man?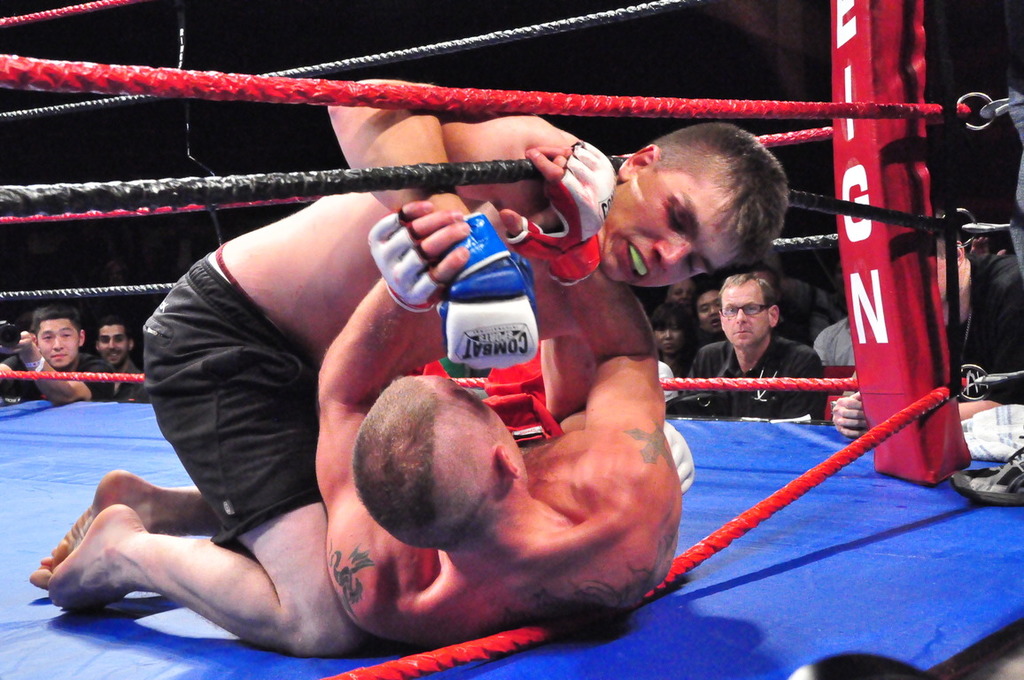
<region>655, 361, 679, 404</region>
